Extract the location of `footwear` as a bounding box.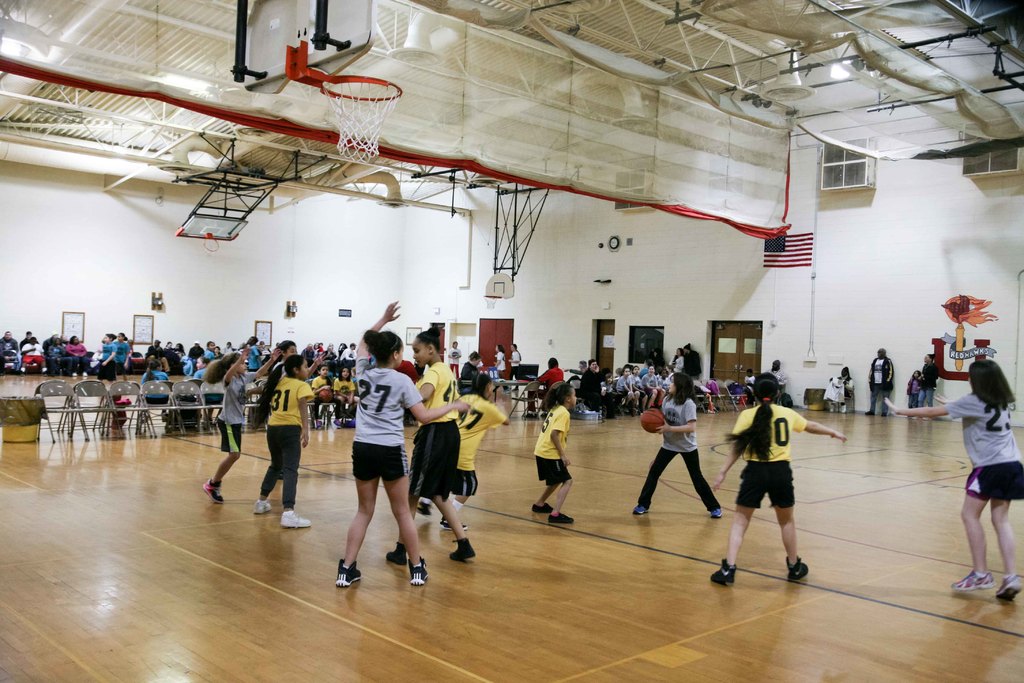
pyautogui.locateOnScreen(828, 404, 833, 411).
